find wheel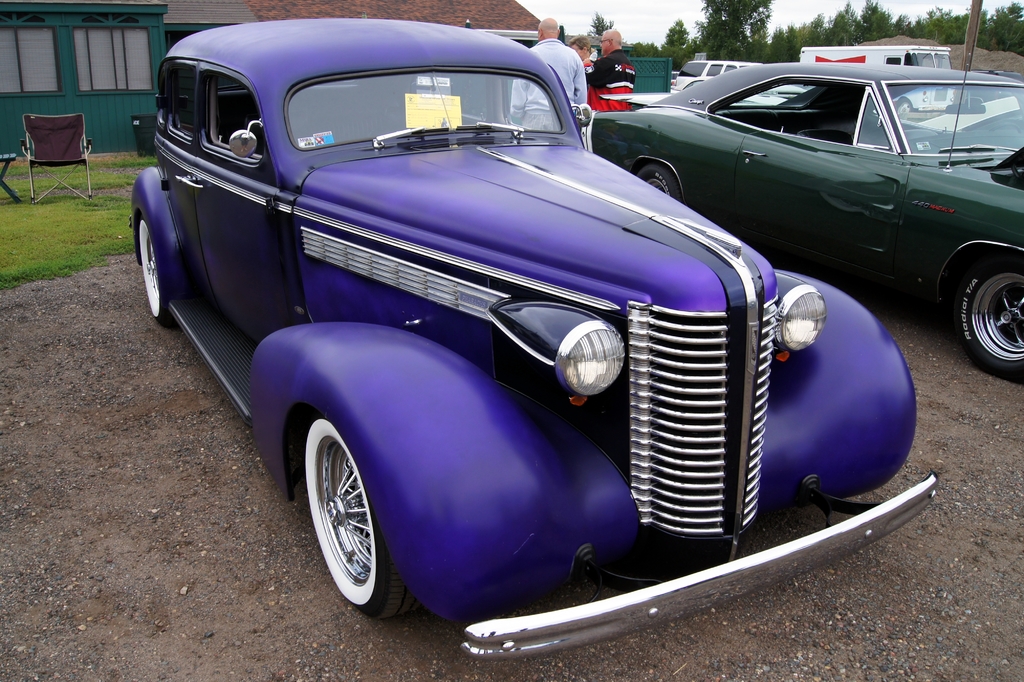
[633,161,684,203]
